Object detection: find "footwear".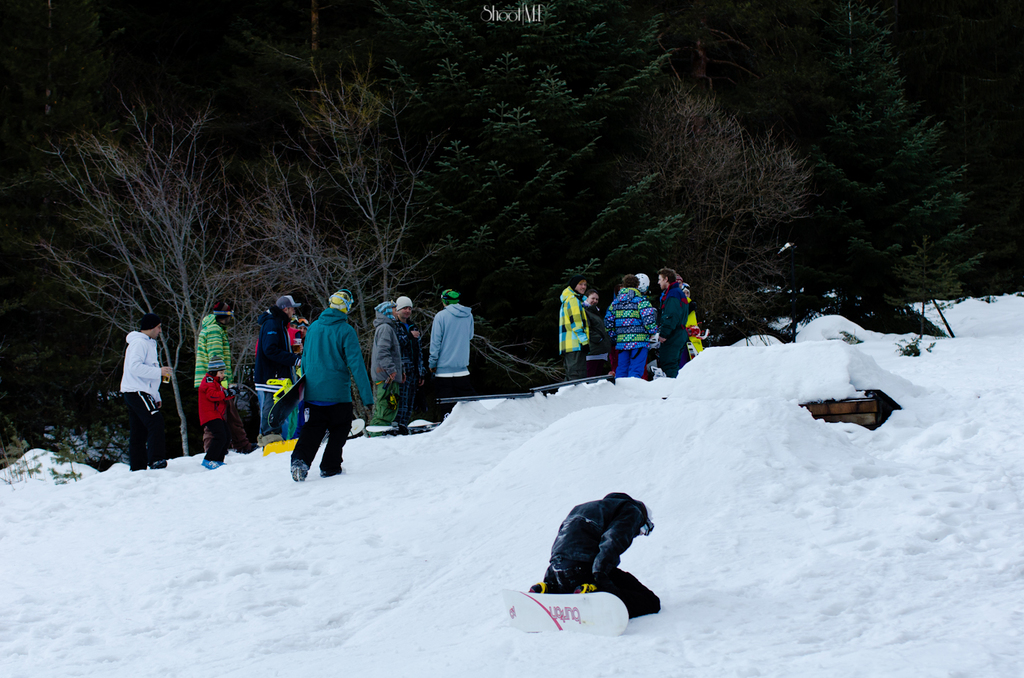
region(151, 459, 167, 468).
